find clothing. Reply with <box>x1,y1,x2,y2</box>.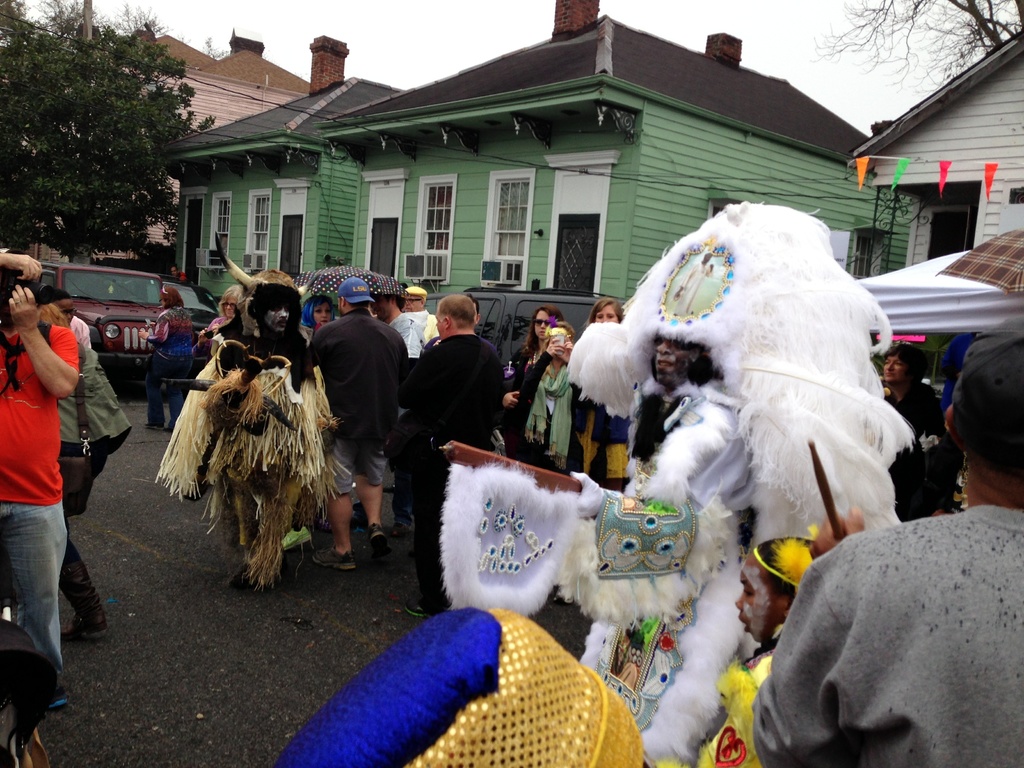
<box>147,306,198,426</box>.
